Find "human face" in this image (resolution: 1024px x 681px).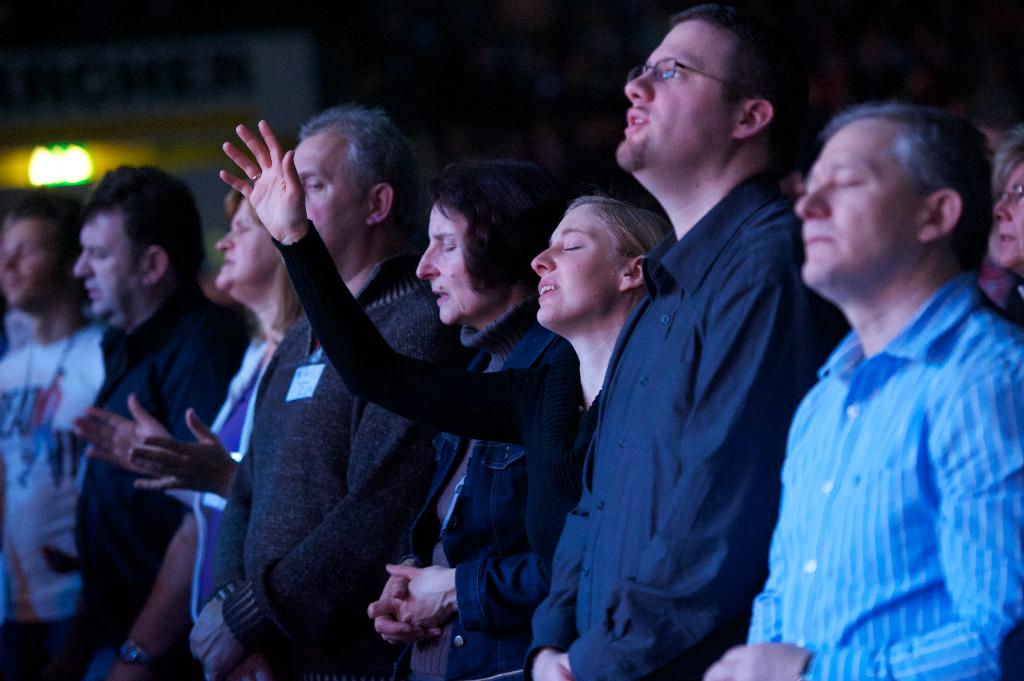
select_region(532, 209, 623, 324).
